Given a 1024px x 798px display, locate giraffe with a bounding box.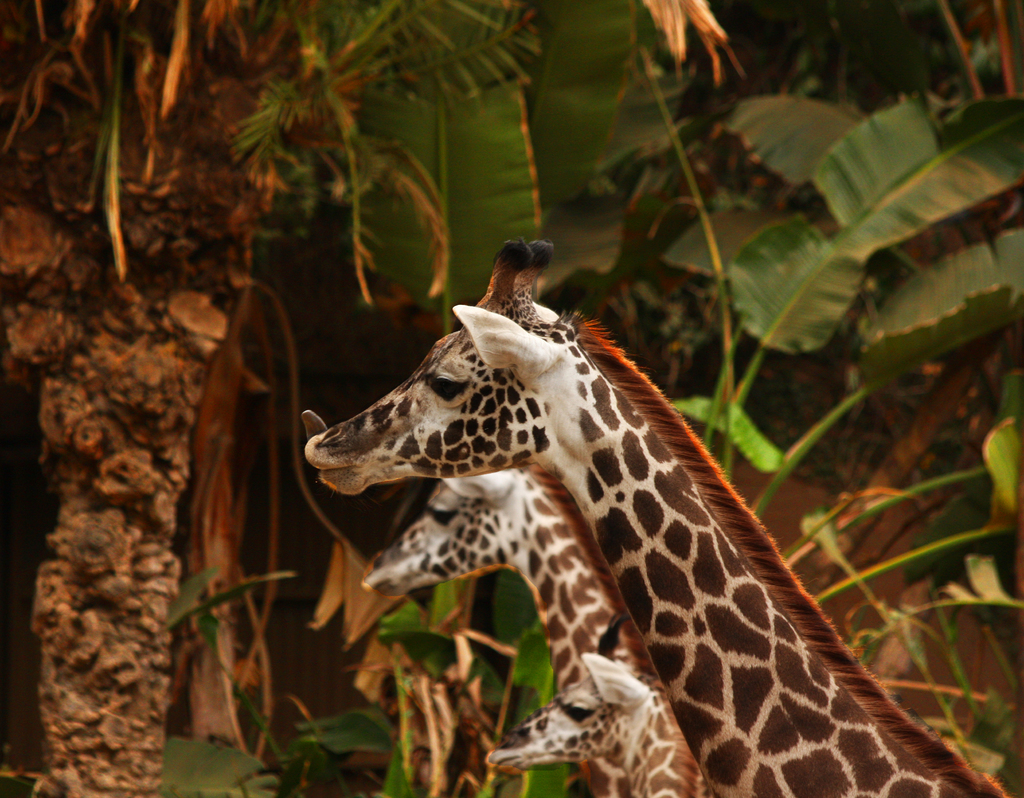
Located: 299/235/1013/797.
